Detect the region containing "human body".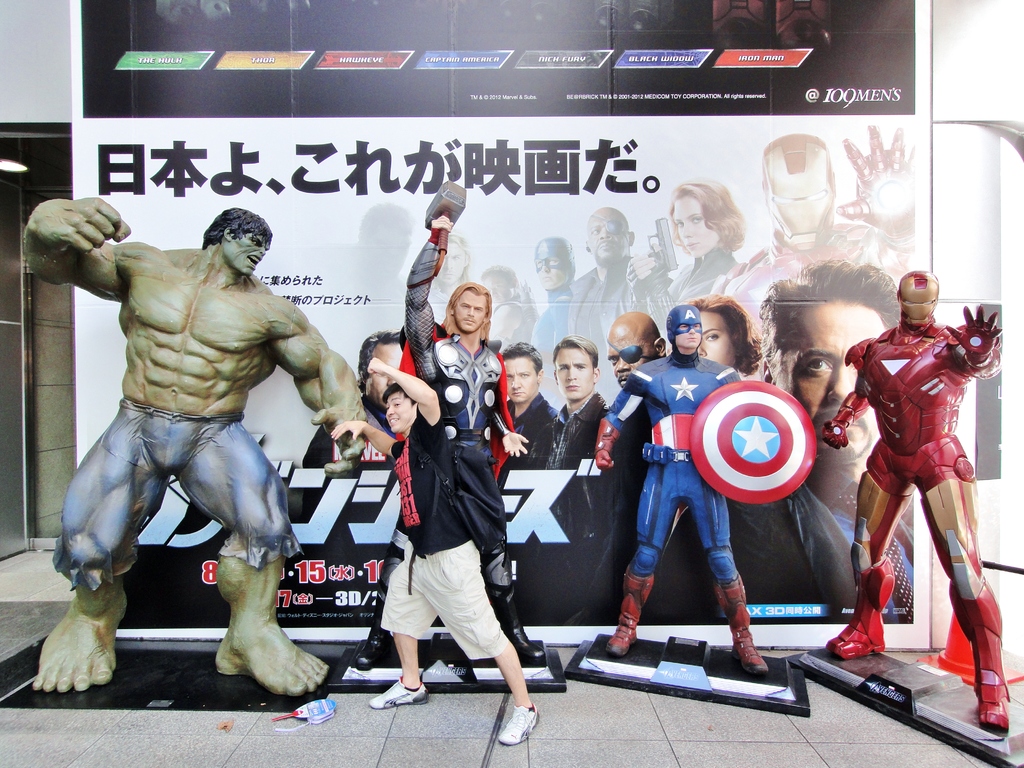
<bbox>627, 186, 748, 317</bbox>.
